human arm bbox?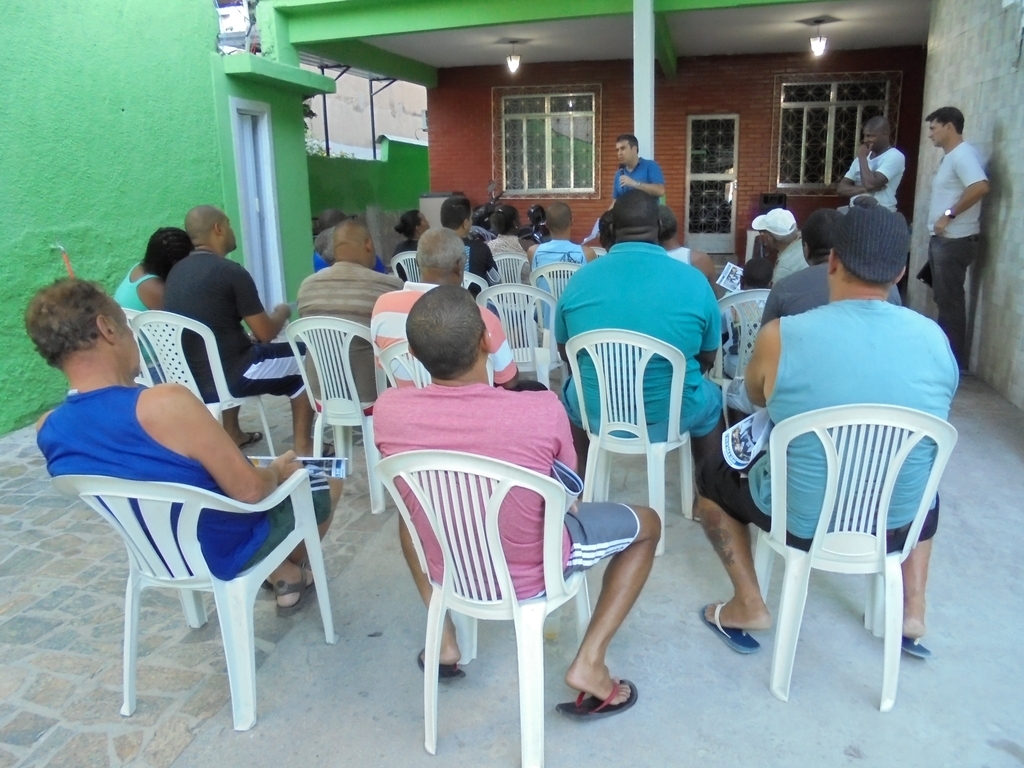
crop(394, 272, 409, 298)
